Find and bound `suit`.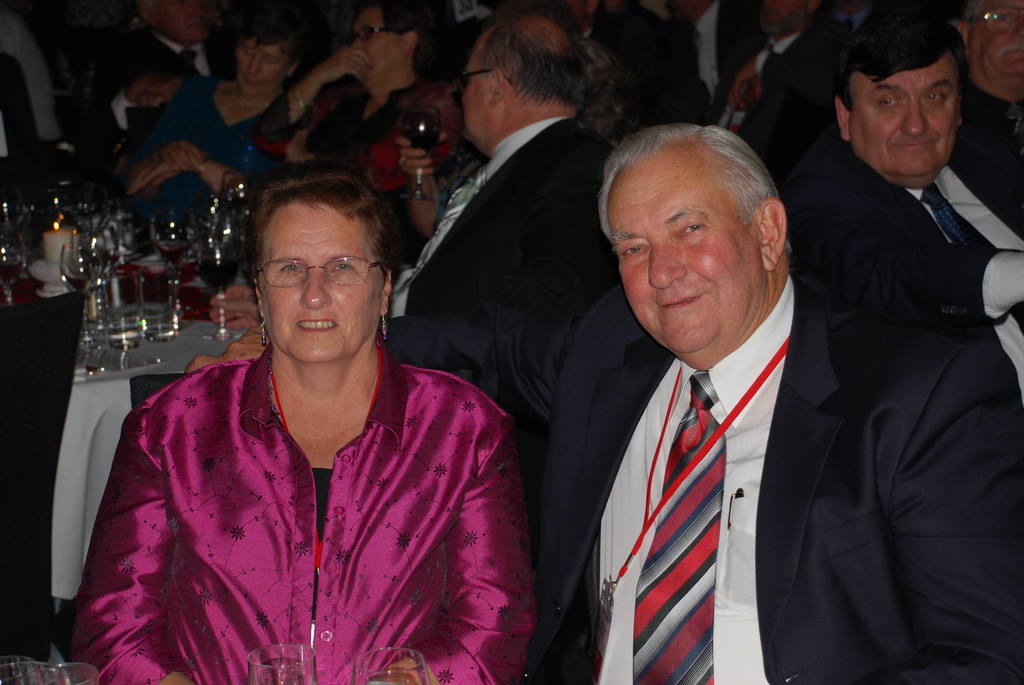
Bound: bbox(387, 256, 1023, 684).
